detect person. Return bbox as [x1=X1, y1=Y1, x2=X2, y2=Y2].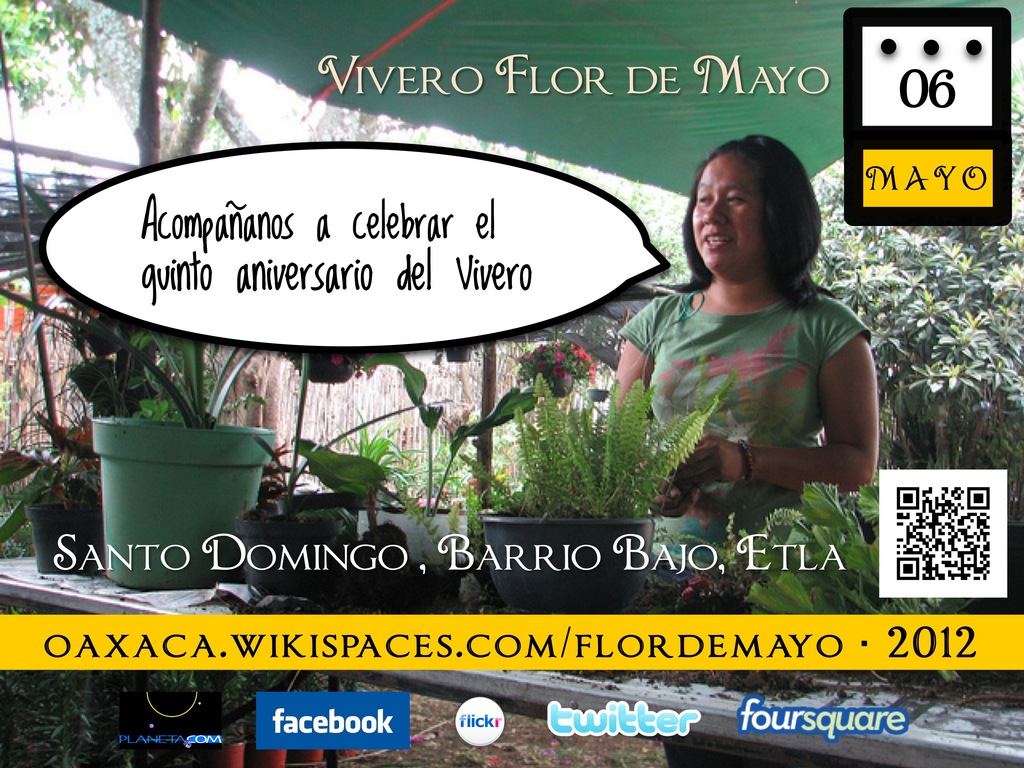
[x1=610, y1=134, x2=873, y2=560].
